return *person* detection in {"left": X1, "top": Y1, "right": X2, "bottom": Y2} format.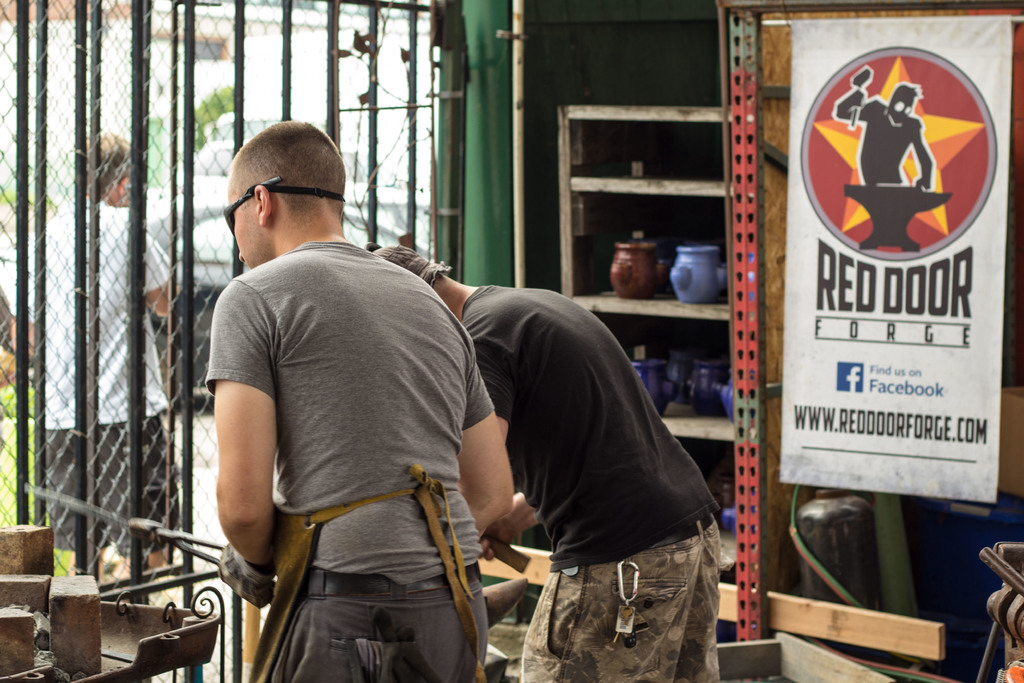
{"left": 449, "top": 220, "right": 730, "bottom": 682}.
